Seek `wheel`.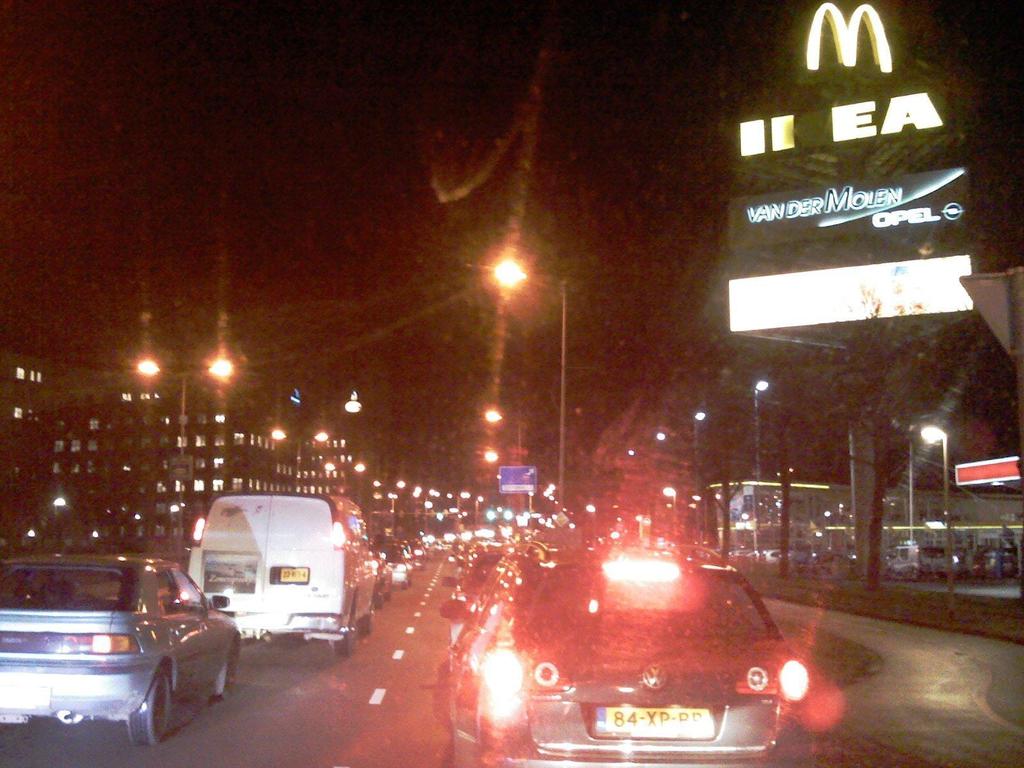
crop(357, 604, 373, 636).
